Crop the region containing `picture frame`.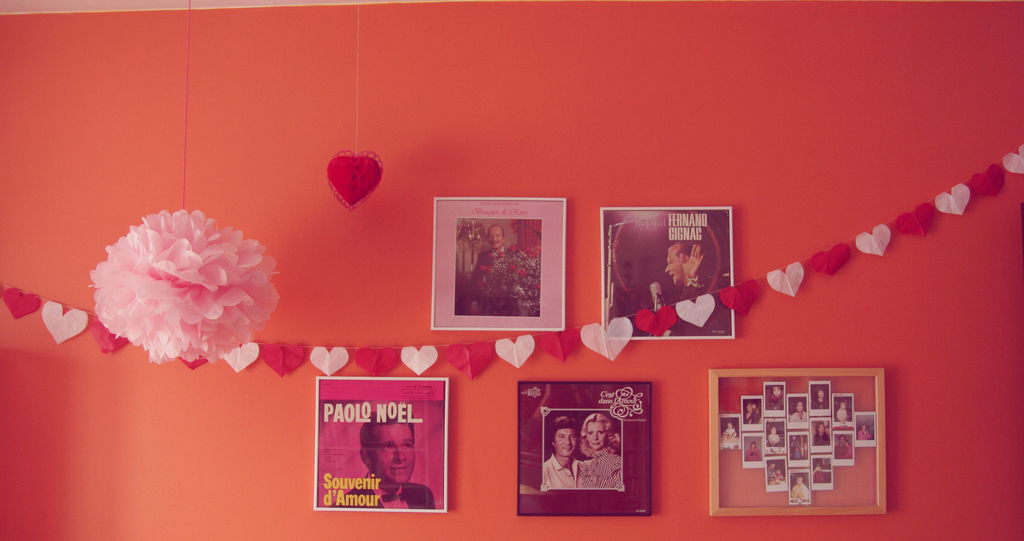
Crop region: bbox=(596, 204, 737, 345).
